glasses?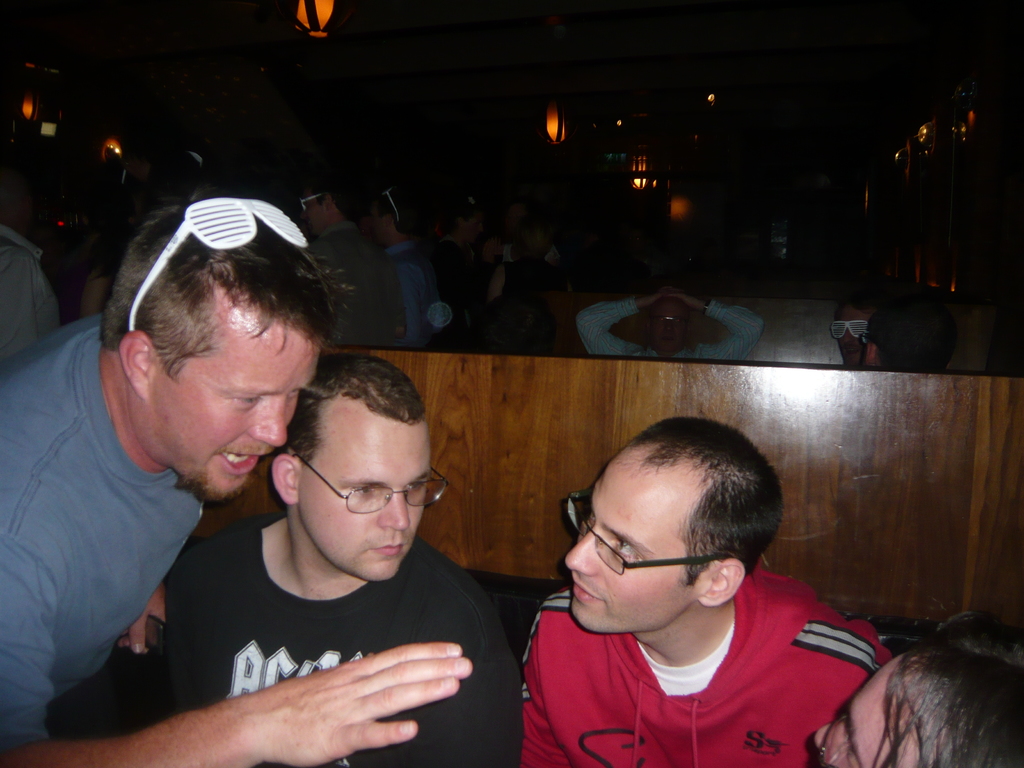
[left=817, top=712, right=854, bottom=767]
